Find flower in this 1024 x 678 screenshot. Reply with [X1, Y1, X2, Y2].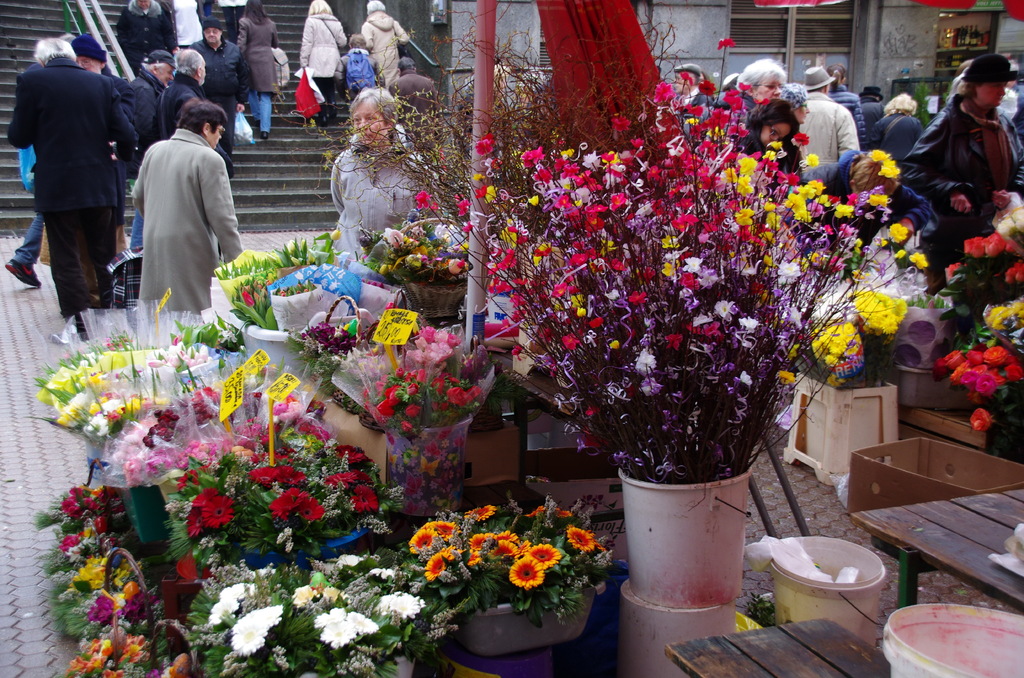
[286, 584, 321, 605].
